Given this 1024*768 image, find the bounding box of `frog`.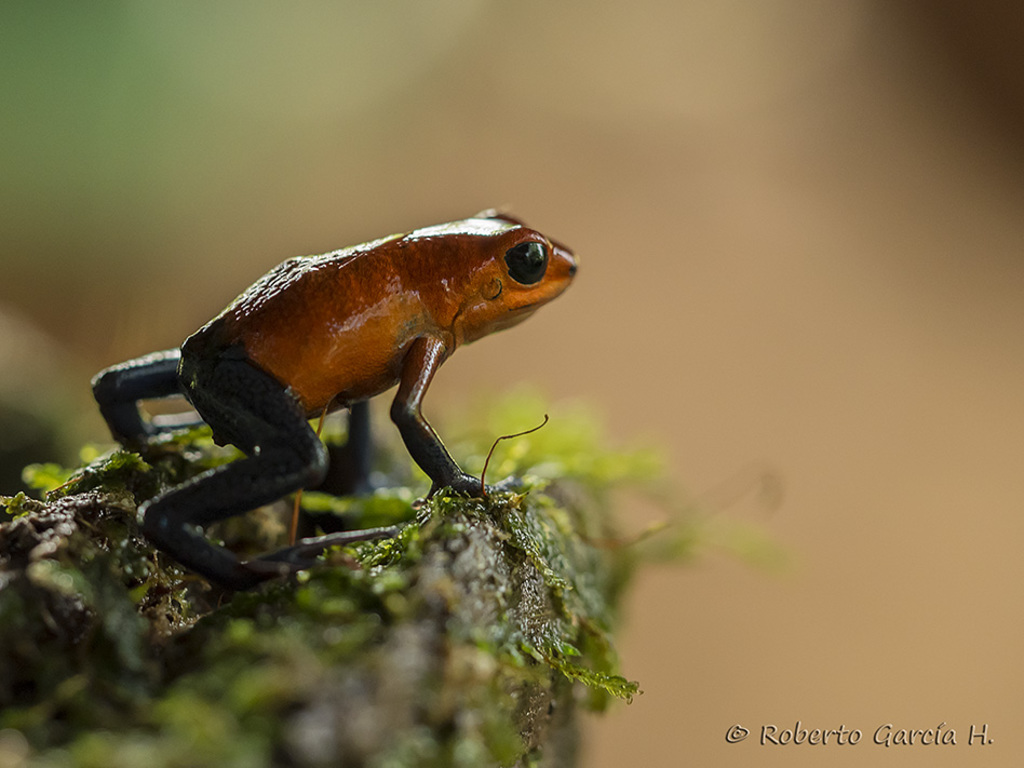
locate(89, 205, 579, 589).
